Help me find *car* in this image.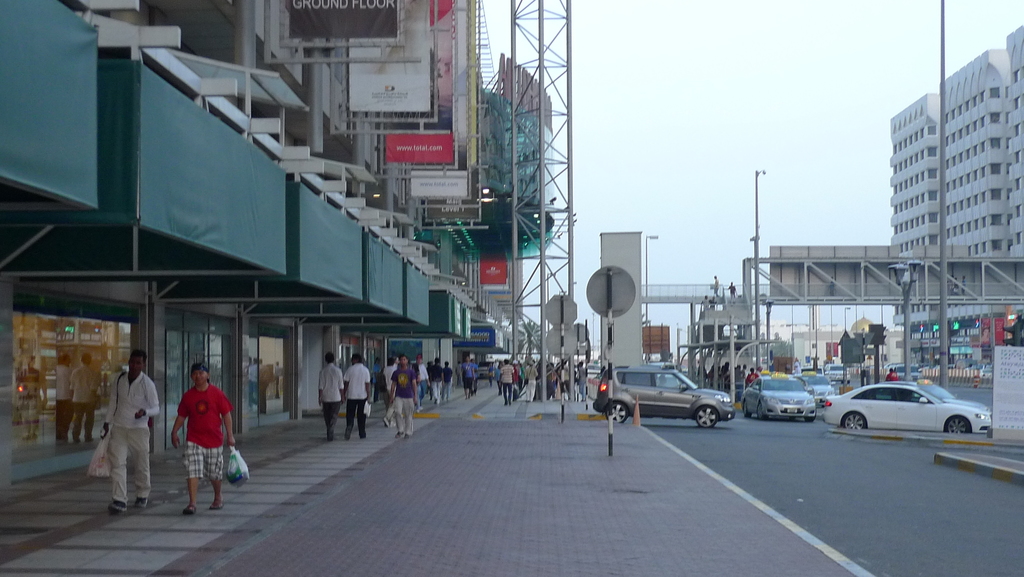
Found it: x1=758, y1=368, x2=772, y2=375.
